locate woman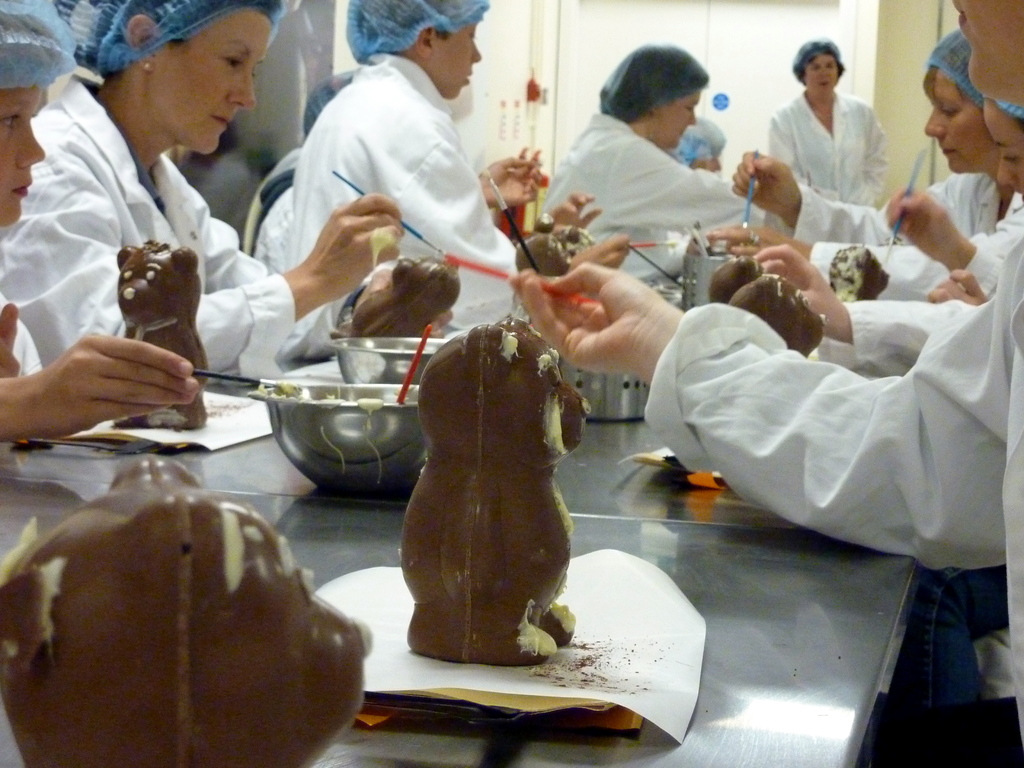
l=755, t=93, r=1023, b=378
